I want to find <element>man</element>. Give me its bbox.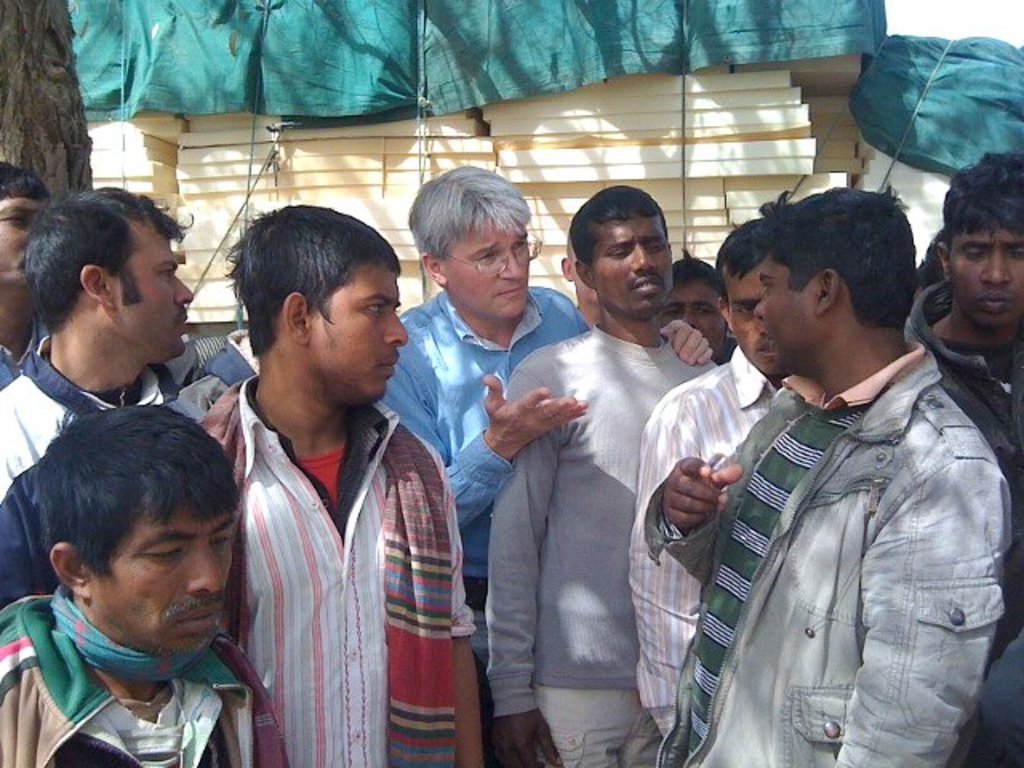
(205,198,486,766).
